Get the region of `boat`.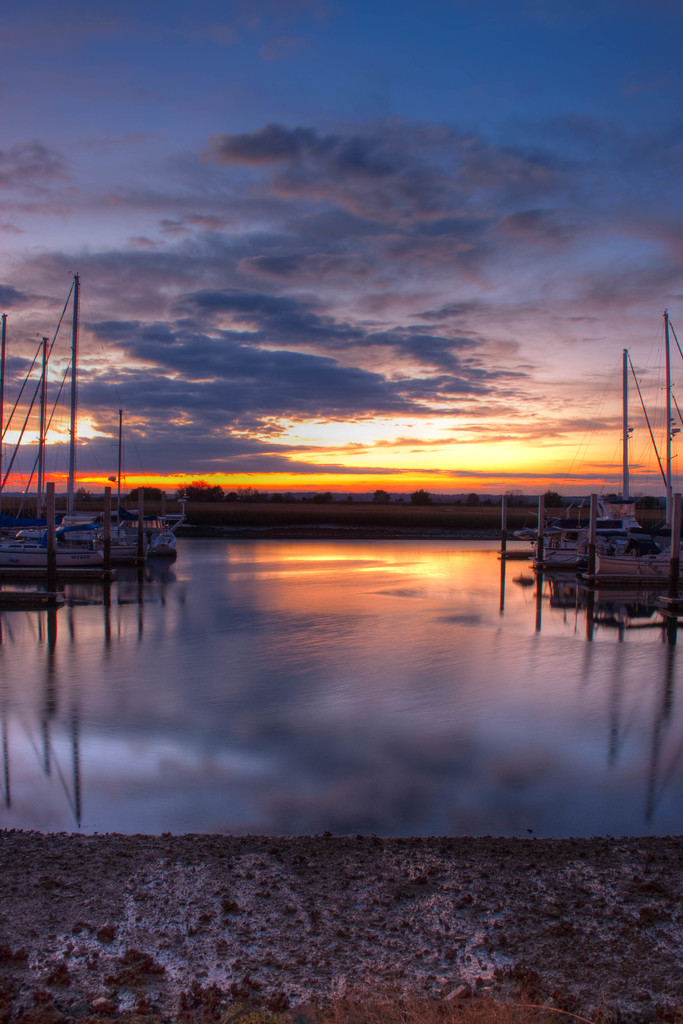
(left=570, top=326, right=682, bottom=595).
